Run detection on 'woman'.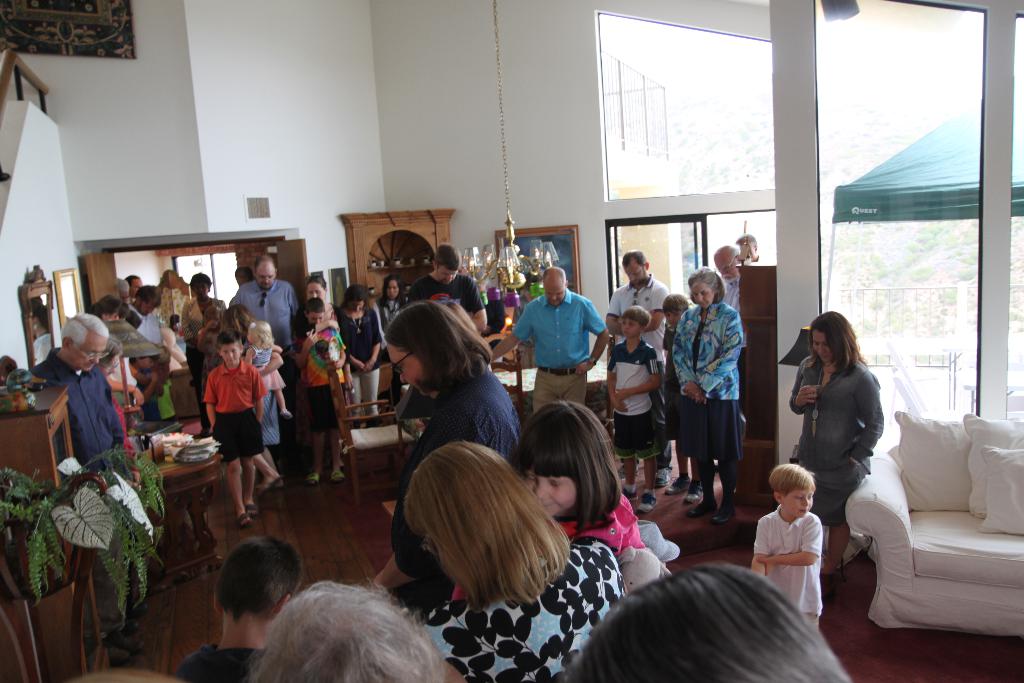
Result: 374 272 412 394.
